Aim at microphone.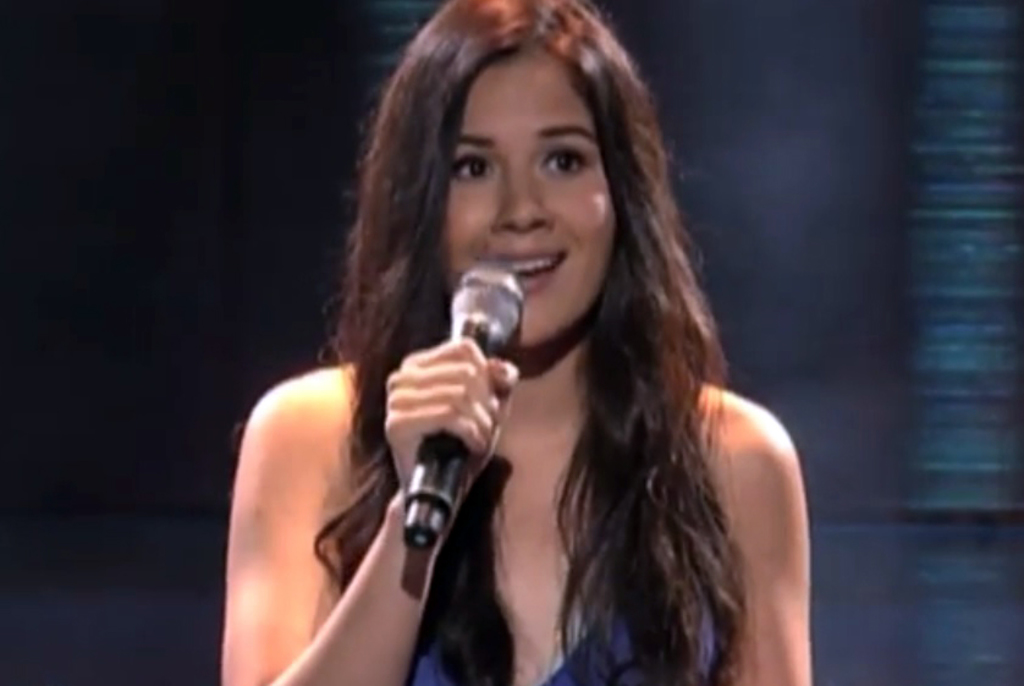
Aimed at [357,254,551,614].
